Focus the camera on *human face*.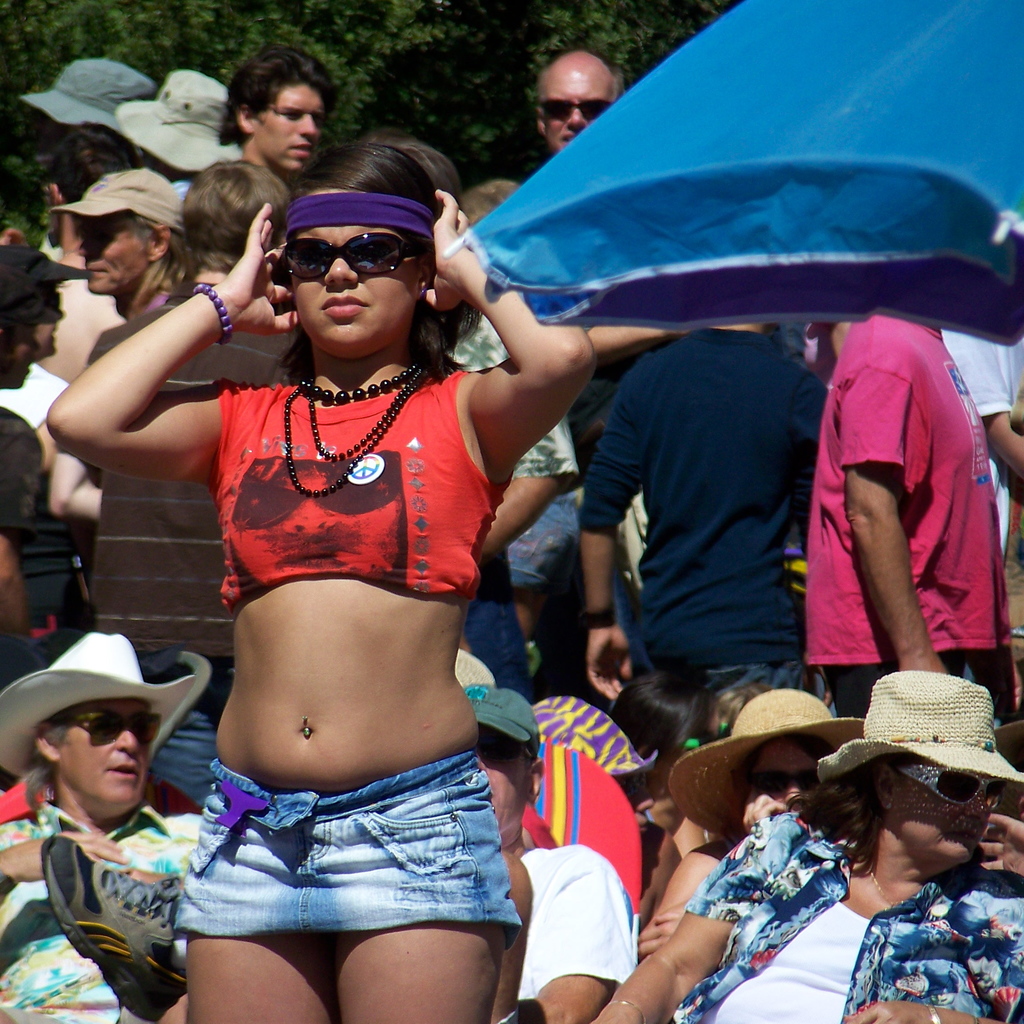
Focus region: [left=249, top=82, right=328, bottom=169].
